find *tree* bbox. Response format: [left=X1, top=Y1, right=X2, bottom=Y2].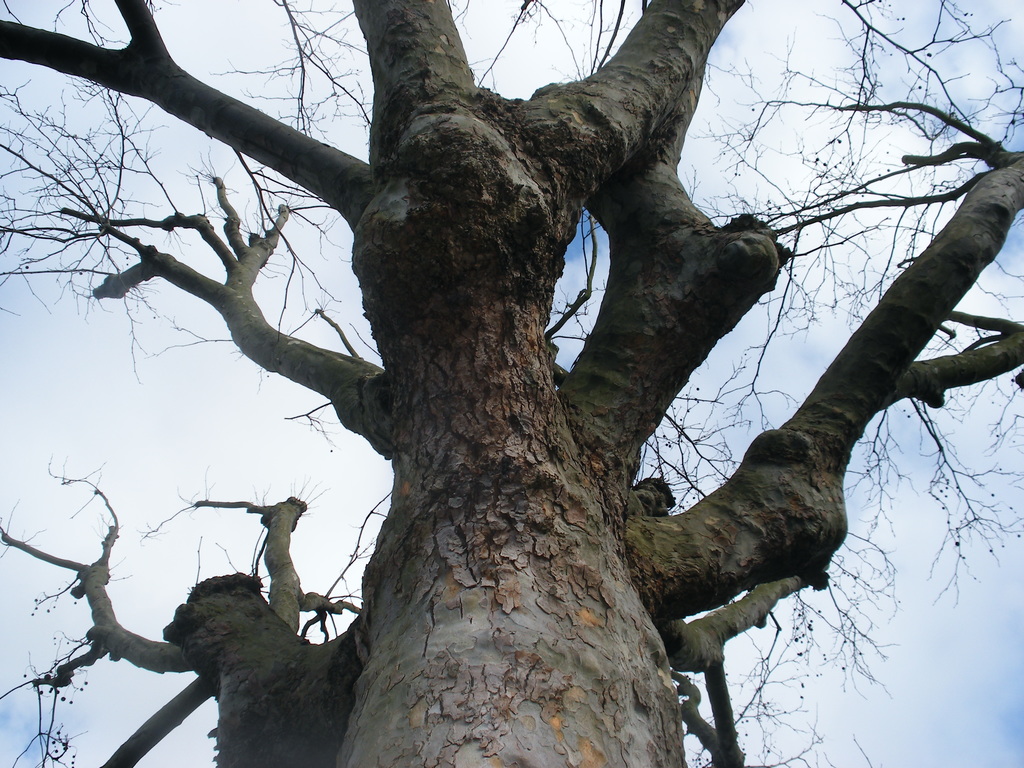
[left=3, top=0, right=1023, bottom=767].
